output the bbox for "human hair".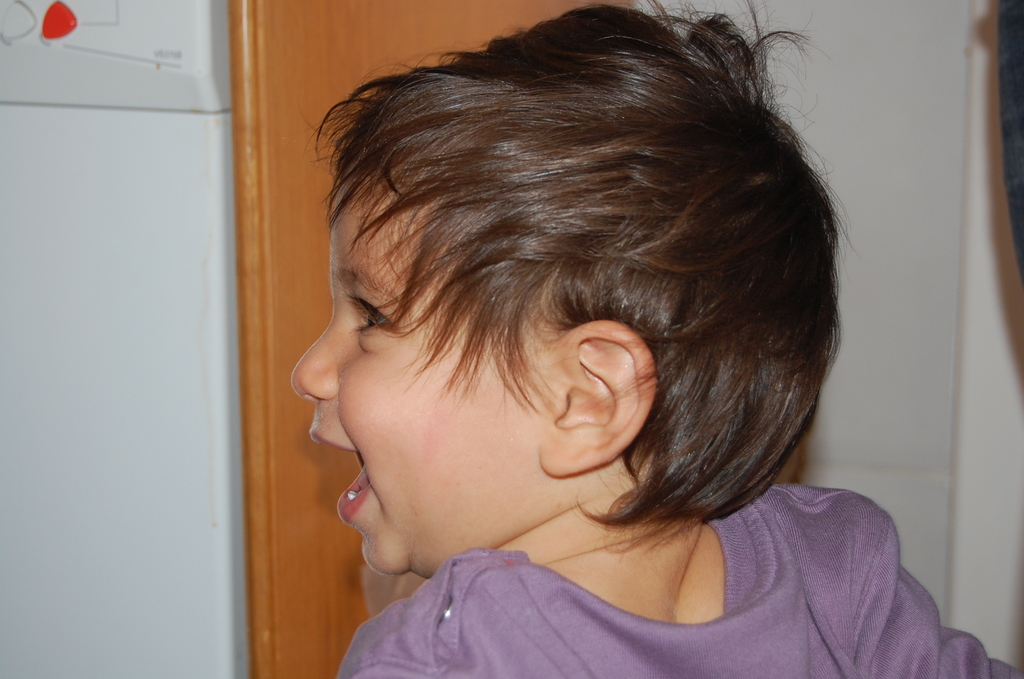
297, 0, 851, 557.
